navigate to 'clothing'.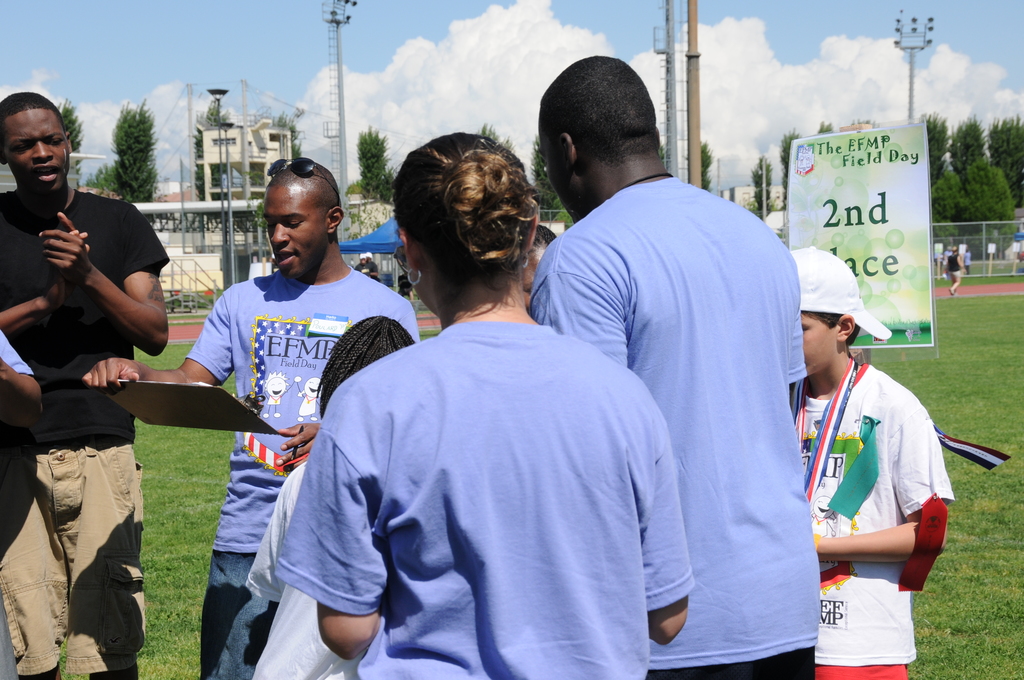
Navigation target: (184,263,425,679).
